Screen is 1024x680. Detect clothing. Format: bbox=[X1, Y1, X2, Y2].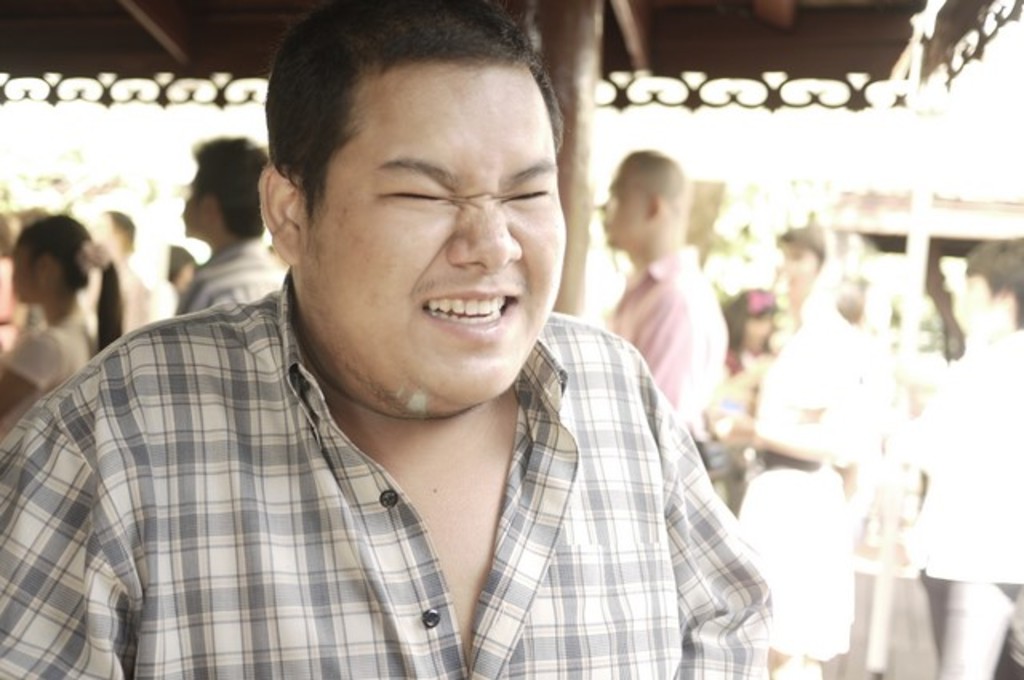
bbox=[0, 323, 86, 397].
